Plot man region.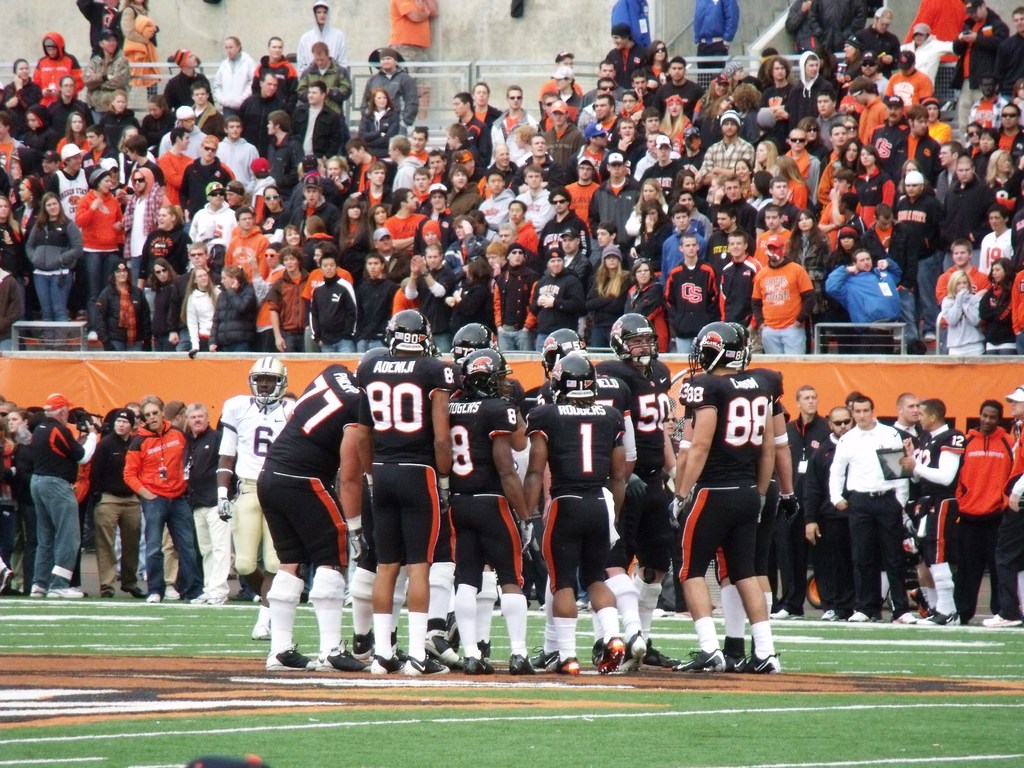
Plotted at {"left": 408, "top": 246, "right": 460, "bottom": 349}.
